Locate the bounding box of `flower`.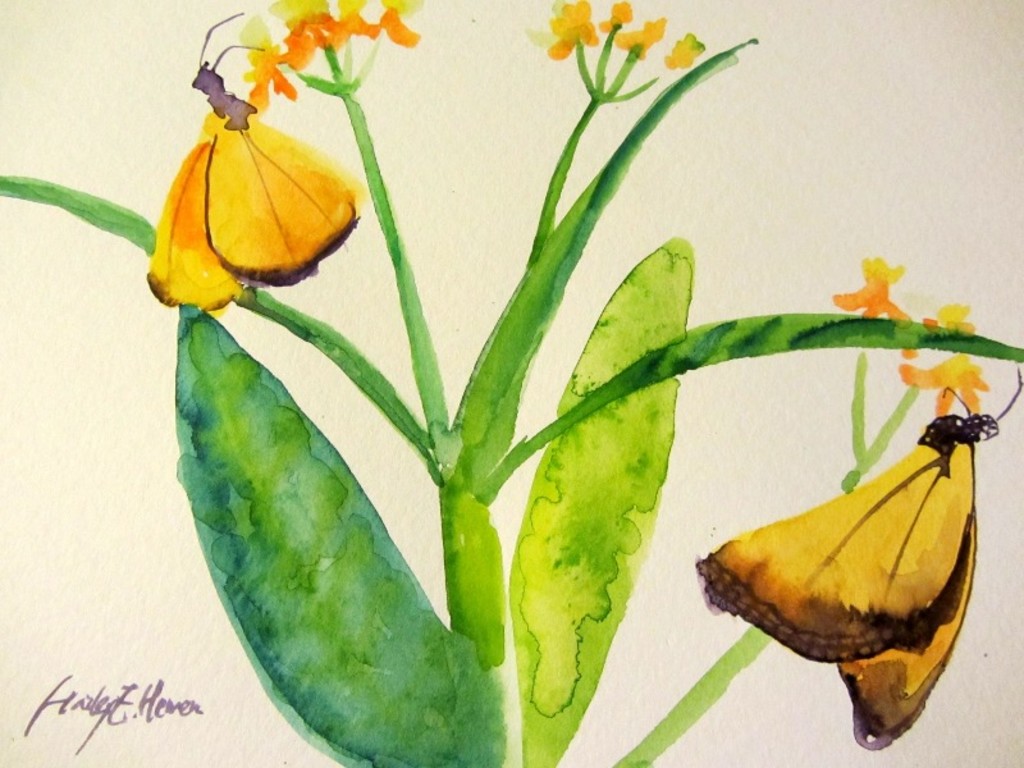
Bounding box: Rect(536, 0, 596, 64).
